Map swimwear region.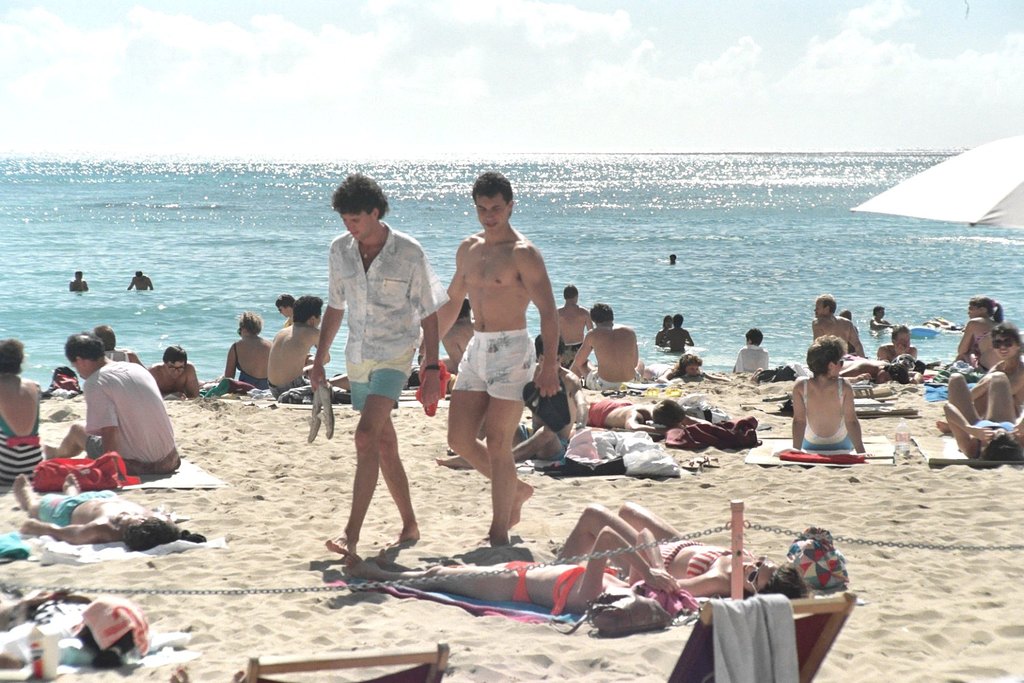
Mapped to [445,326,535,403].
